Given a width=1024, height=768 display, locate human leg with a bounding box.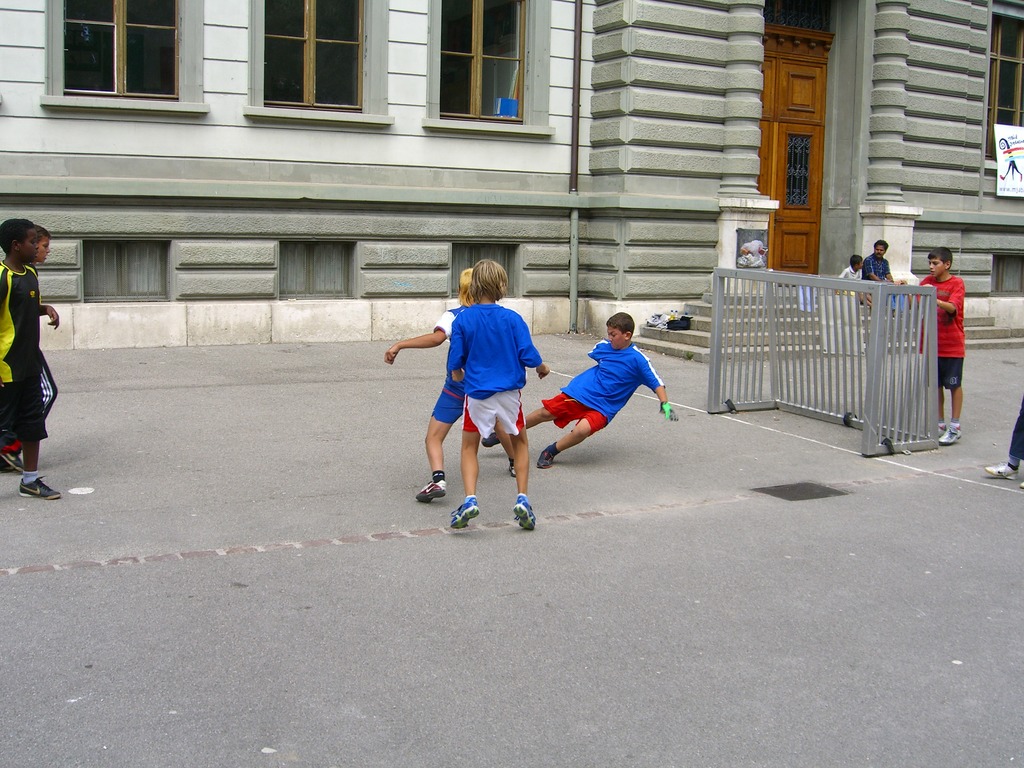
Located: <box>525,385,577,425</box>.
